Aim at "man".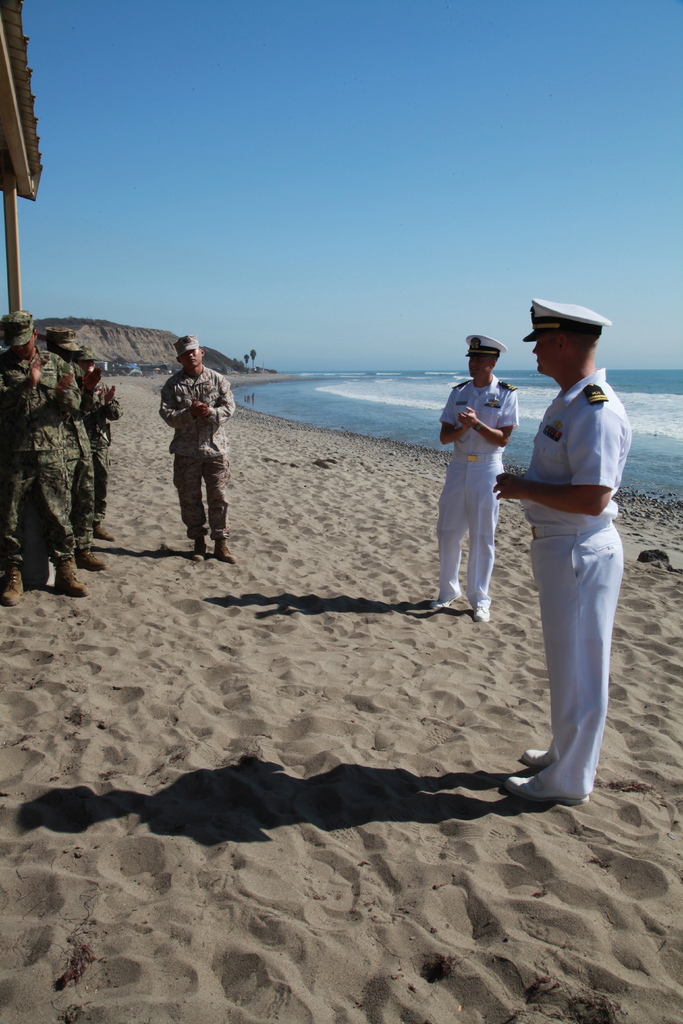
Aimed at {"left": 42, "top": 323, "right": 103, "bottom": 573}.
